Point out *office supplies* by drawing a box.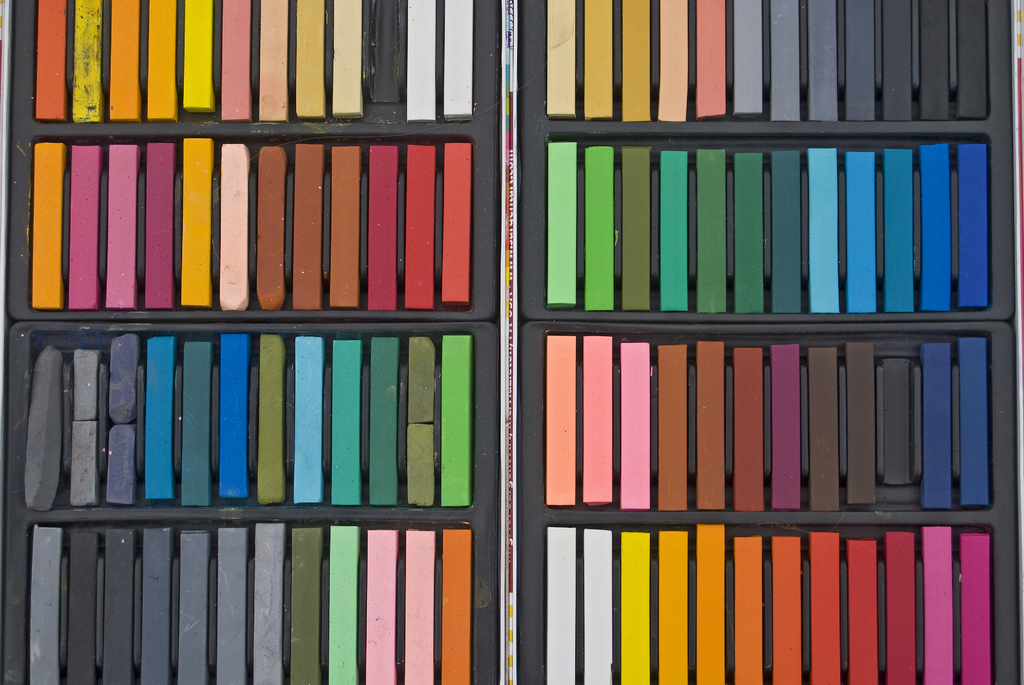
{"x1": 328, "y1": 0, "x2": 360, "y2": 120}.
